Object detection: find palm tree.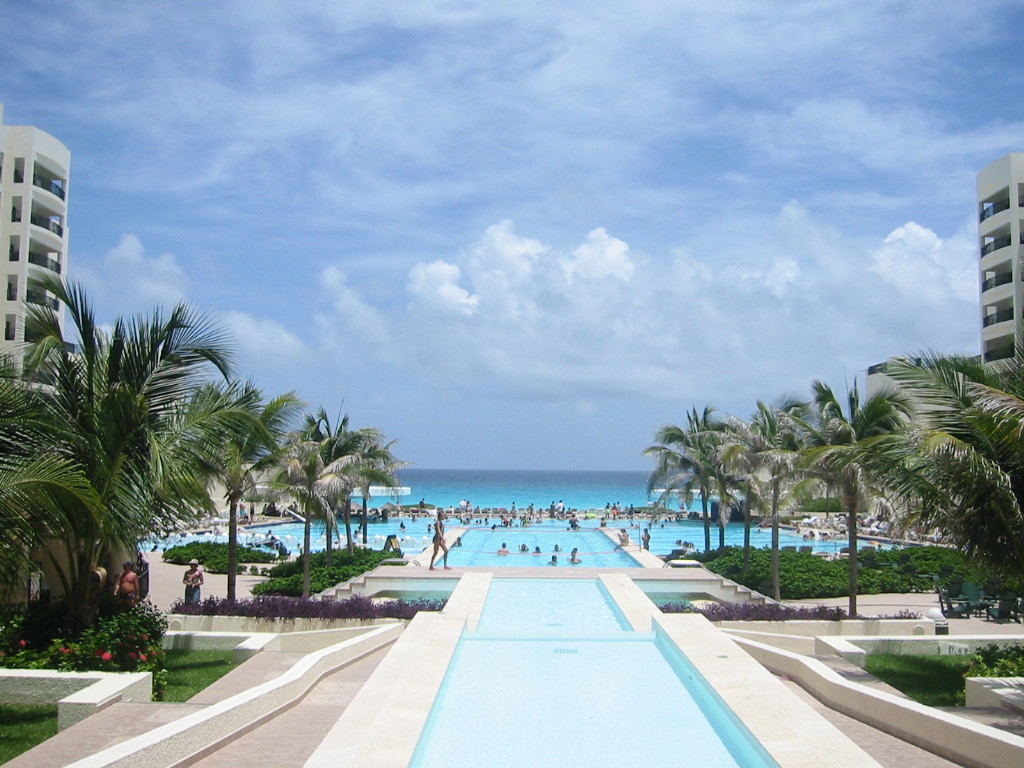
bbox(329, 423, 398, 591).
